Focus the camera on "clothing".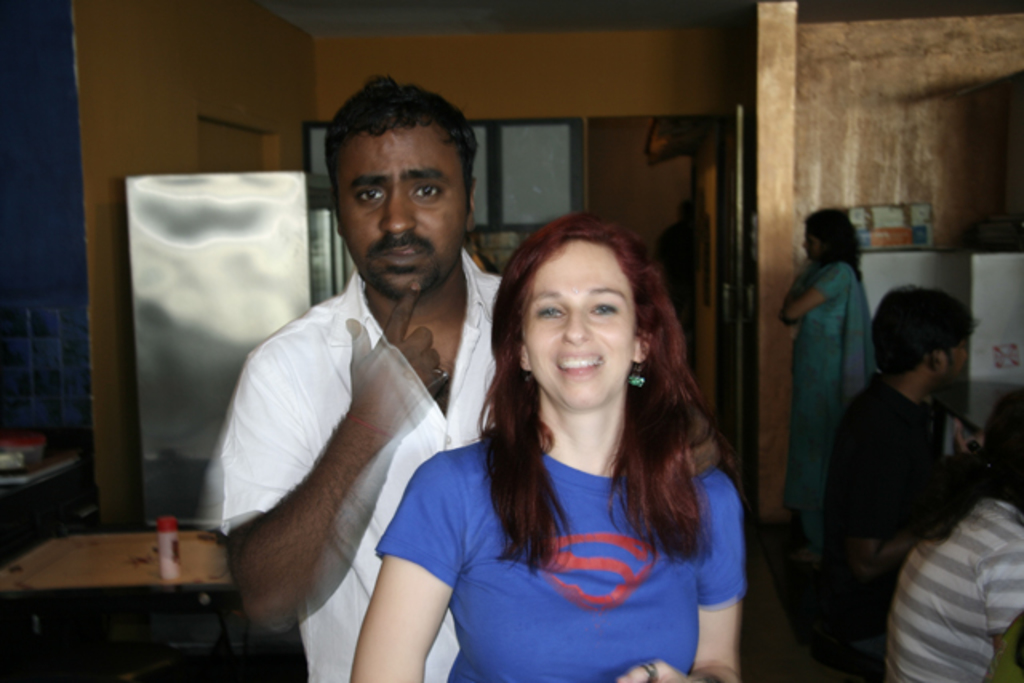
Focus region: <box>376,430,731,681</box>.
